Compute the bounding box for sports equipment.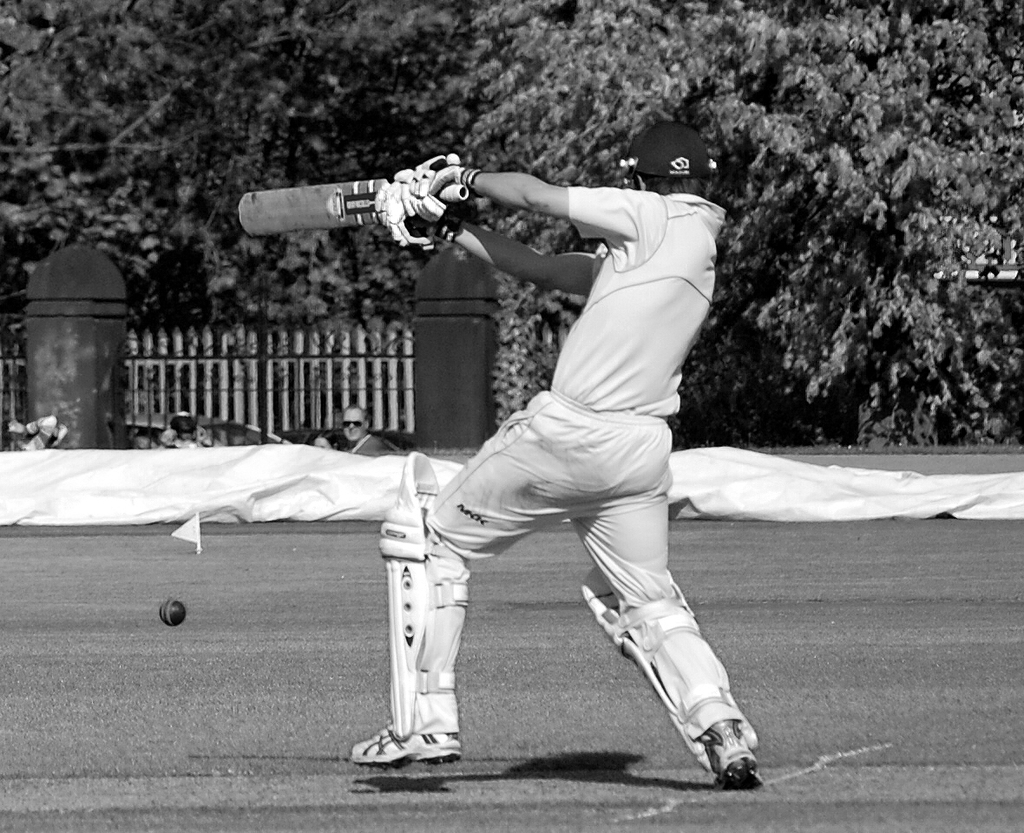
left=620, top=120, right=719, bottom=201.
